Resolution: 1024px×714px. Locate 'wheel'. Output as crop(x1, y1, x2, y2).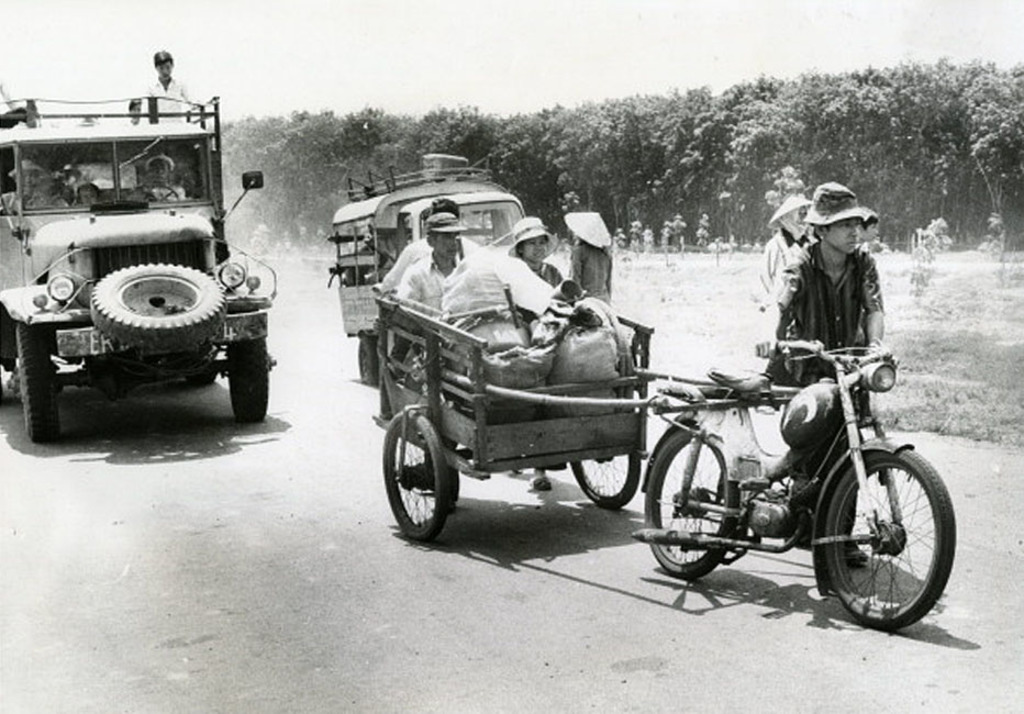
crop(382, 414, 458, 539).
